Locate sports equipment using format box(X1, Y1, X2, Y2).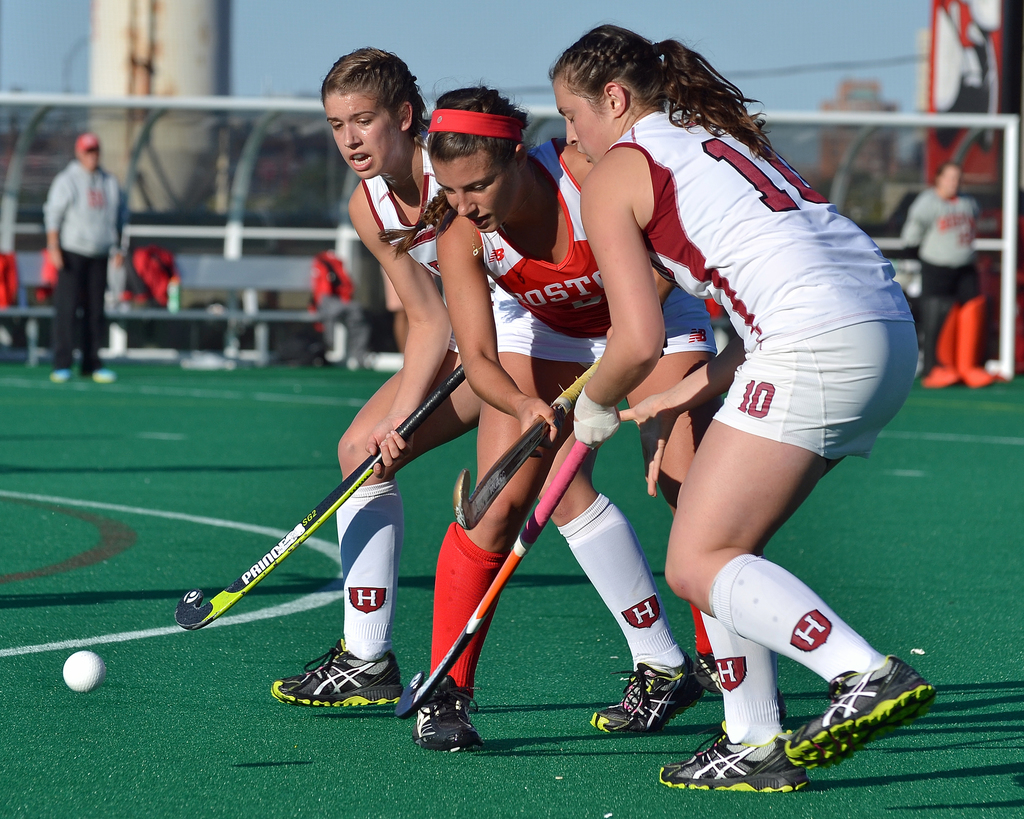
box(62, 648, 109, 691).
